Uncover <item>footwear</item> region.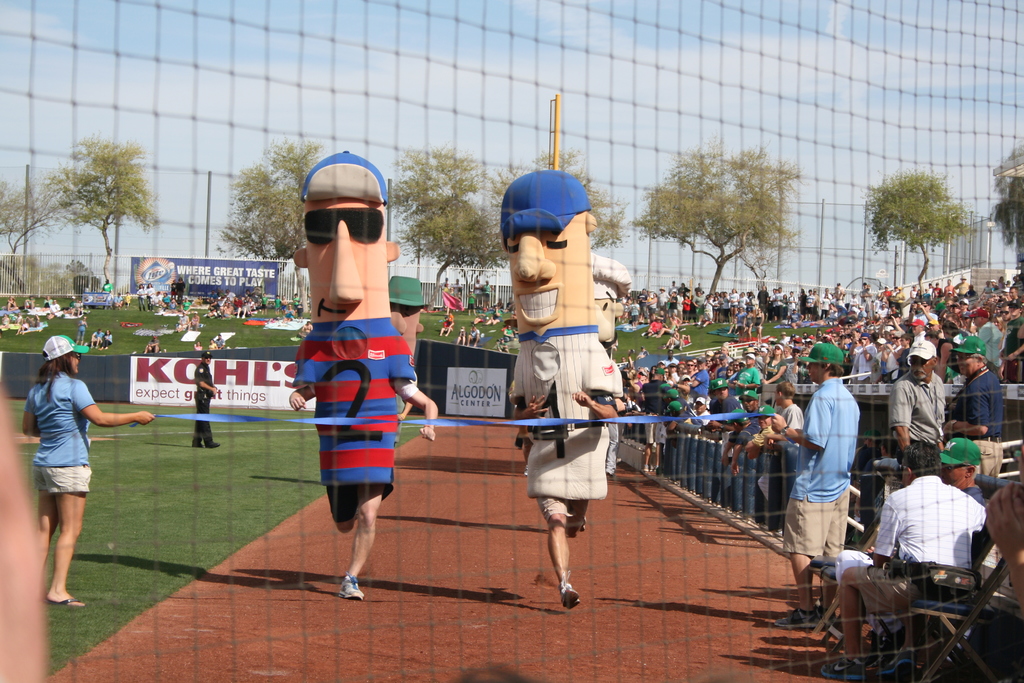
Uncovered: <region>874, 625, 908, 667</region>.
